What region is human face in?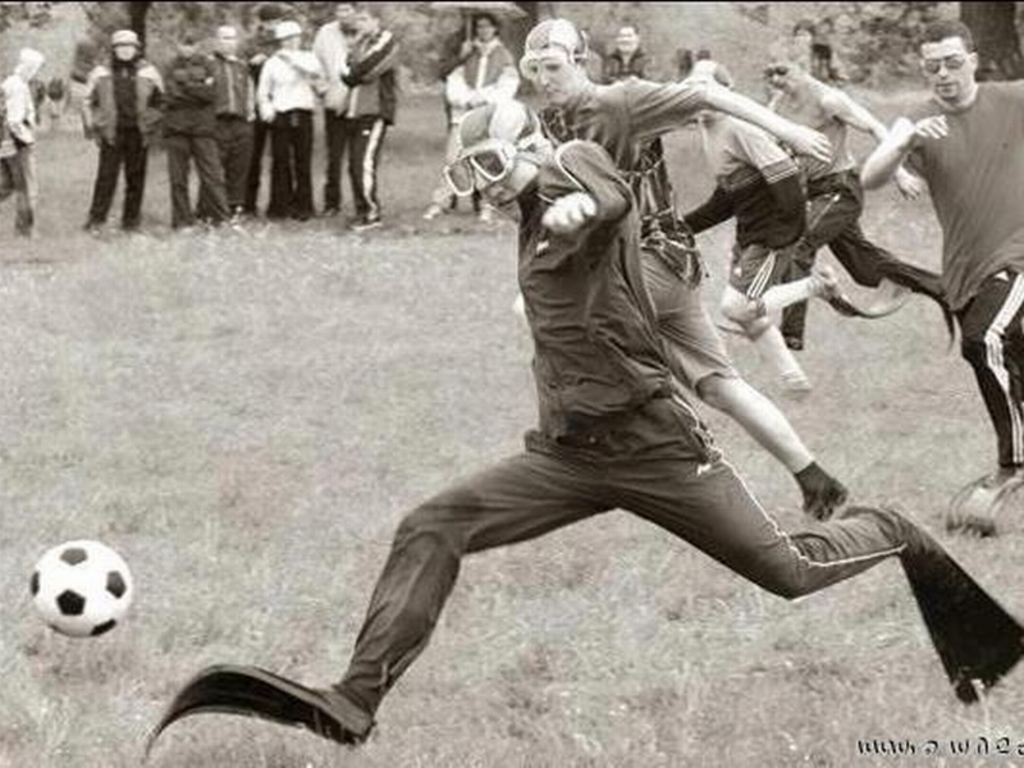
{"left": 334, "top": 0, "right": 355, "bottom": 26}.
